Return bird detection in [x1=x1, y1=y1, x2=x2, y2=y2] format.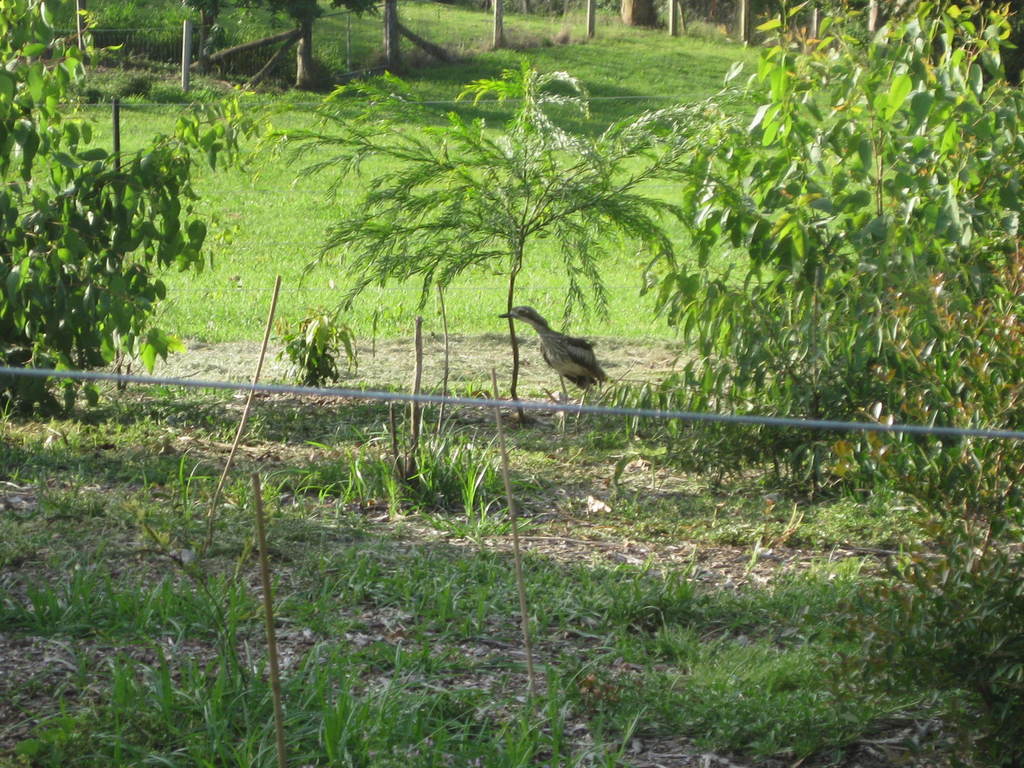
[x1=504, y1=292, x2=618, y2=392].
